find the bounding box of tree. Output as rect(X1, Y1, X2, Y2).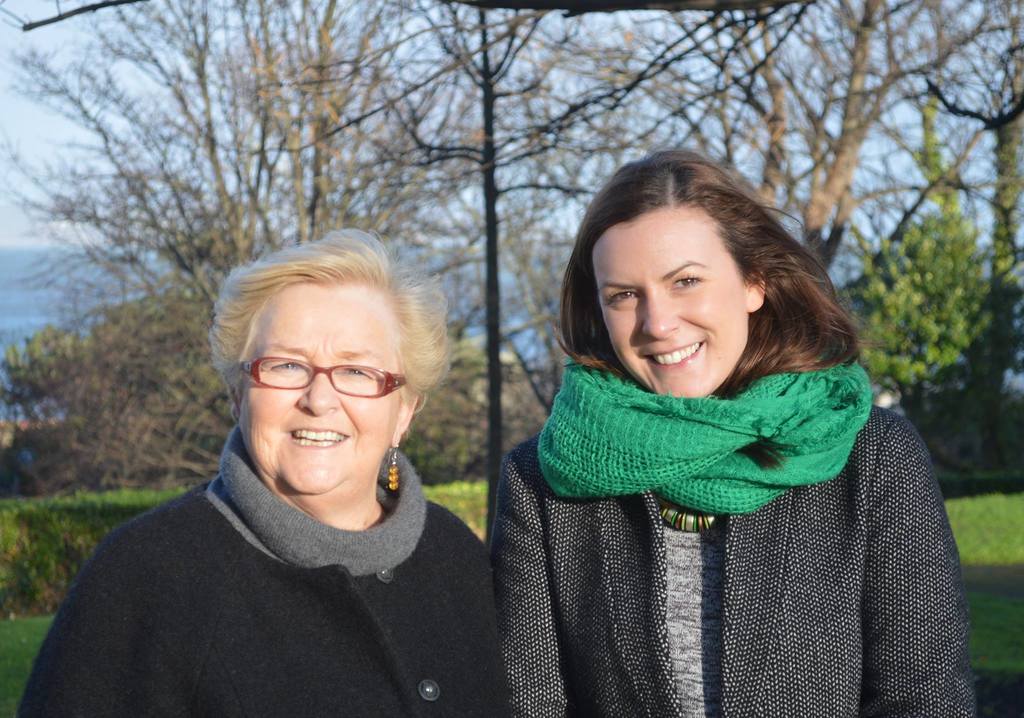
rect(585, 0, 744, 165).
